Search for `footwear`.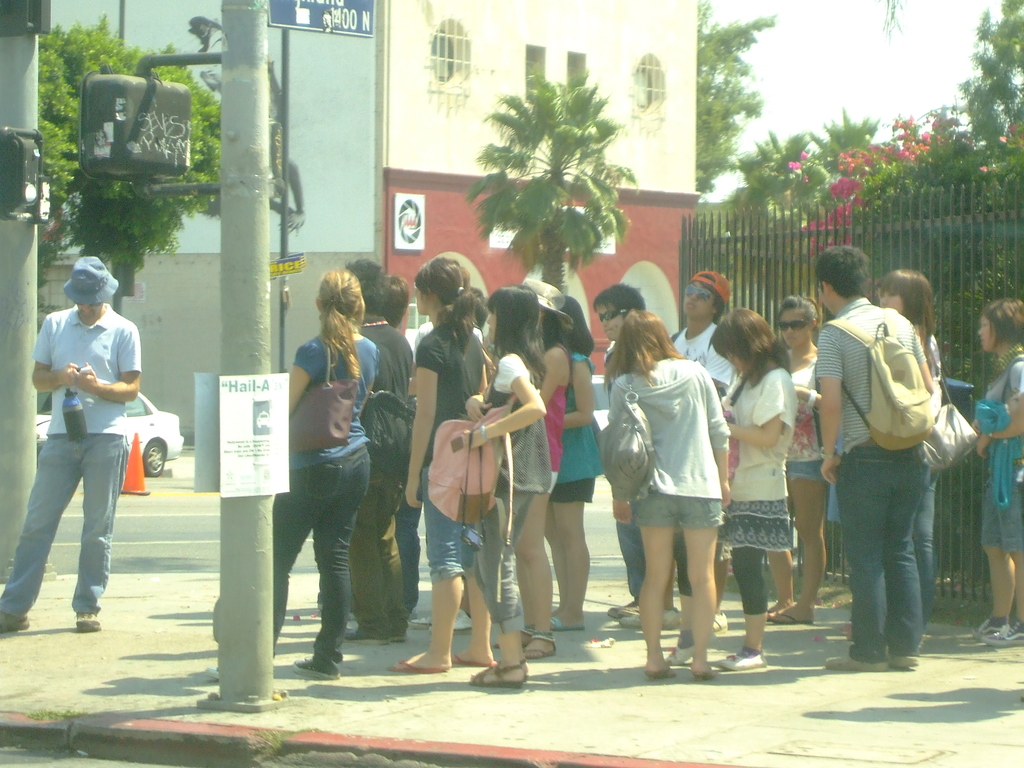
Found at pyautogui.locateOnScreen(983, 618, 1023, 648).
